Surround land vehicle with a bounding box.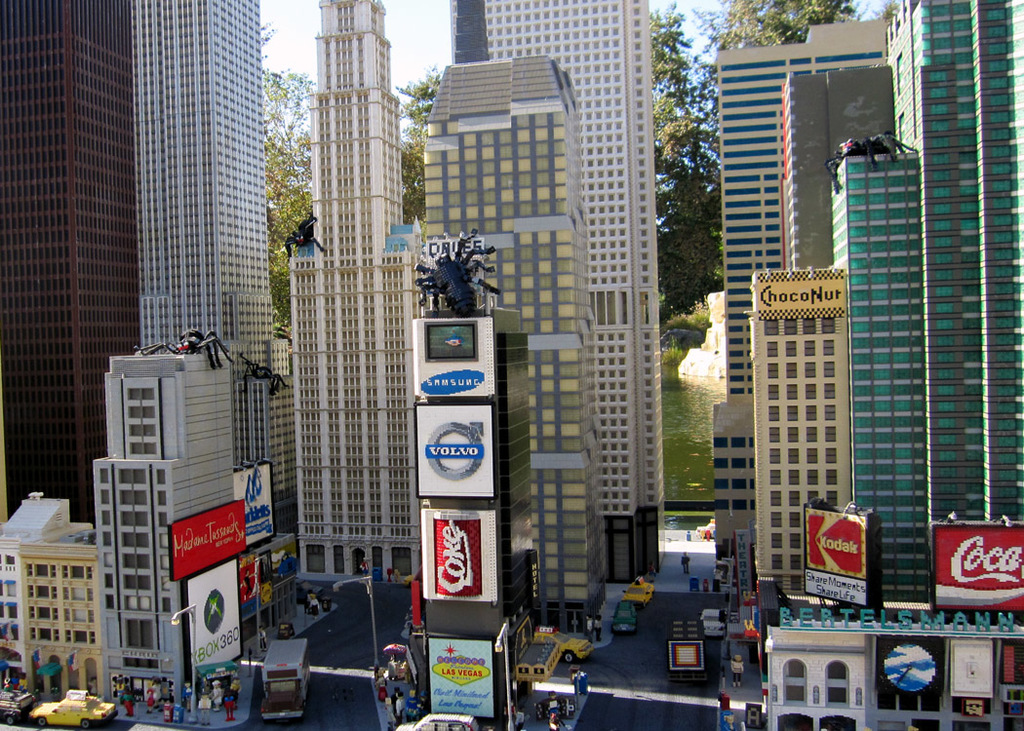
<region>0, 687, 37, 729</region>.
